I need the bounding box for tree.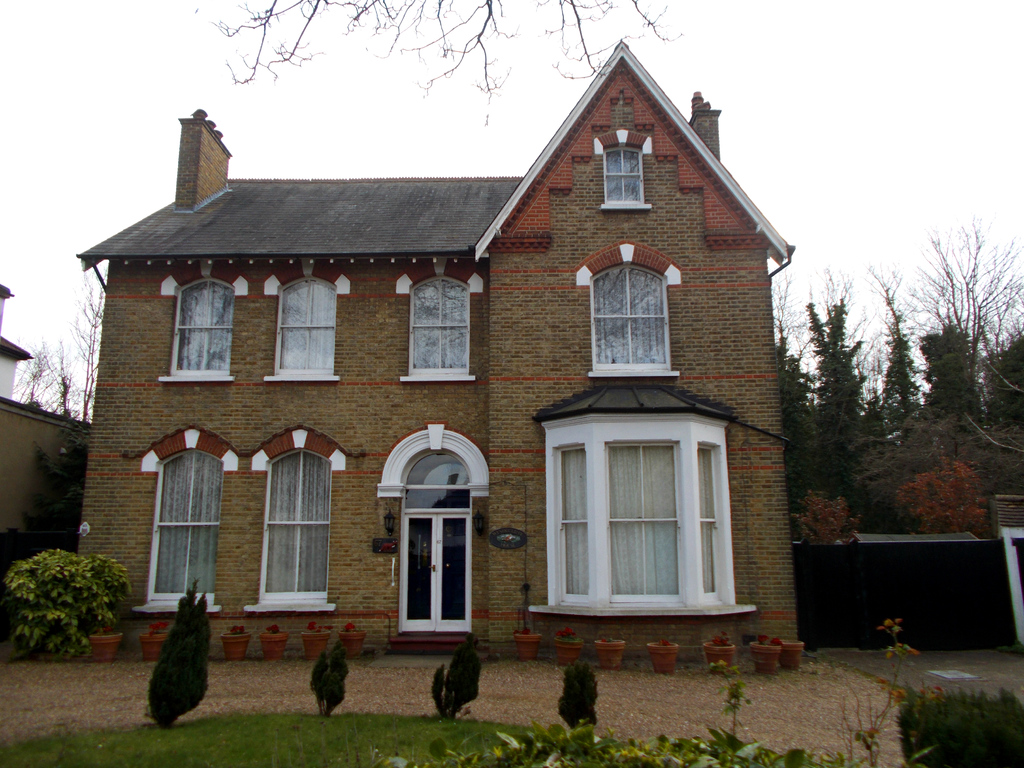
Here it is: [33,343,80,421].
